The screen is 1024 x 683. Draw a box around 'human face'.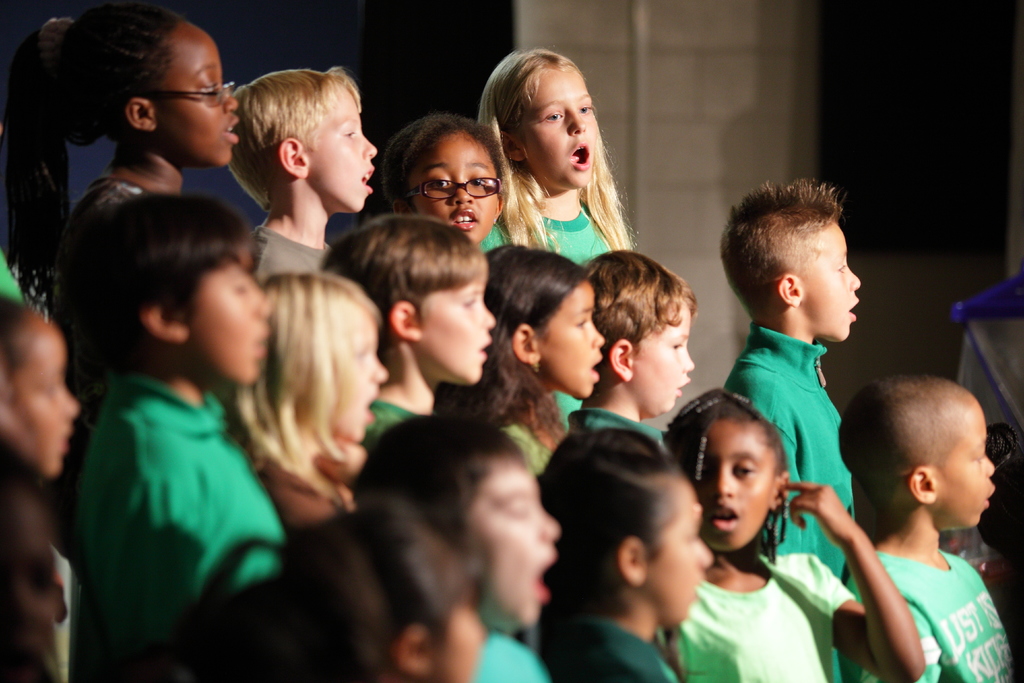
(643, 497, 709, 625).
